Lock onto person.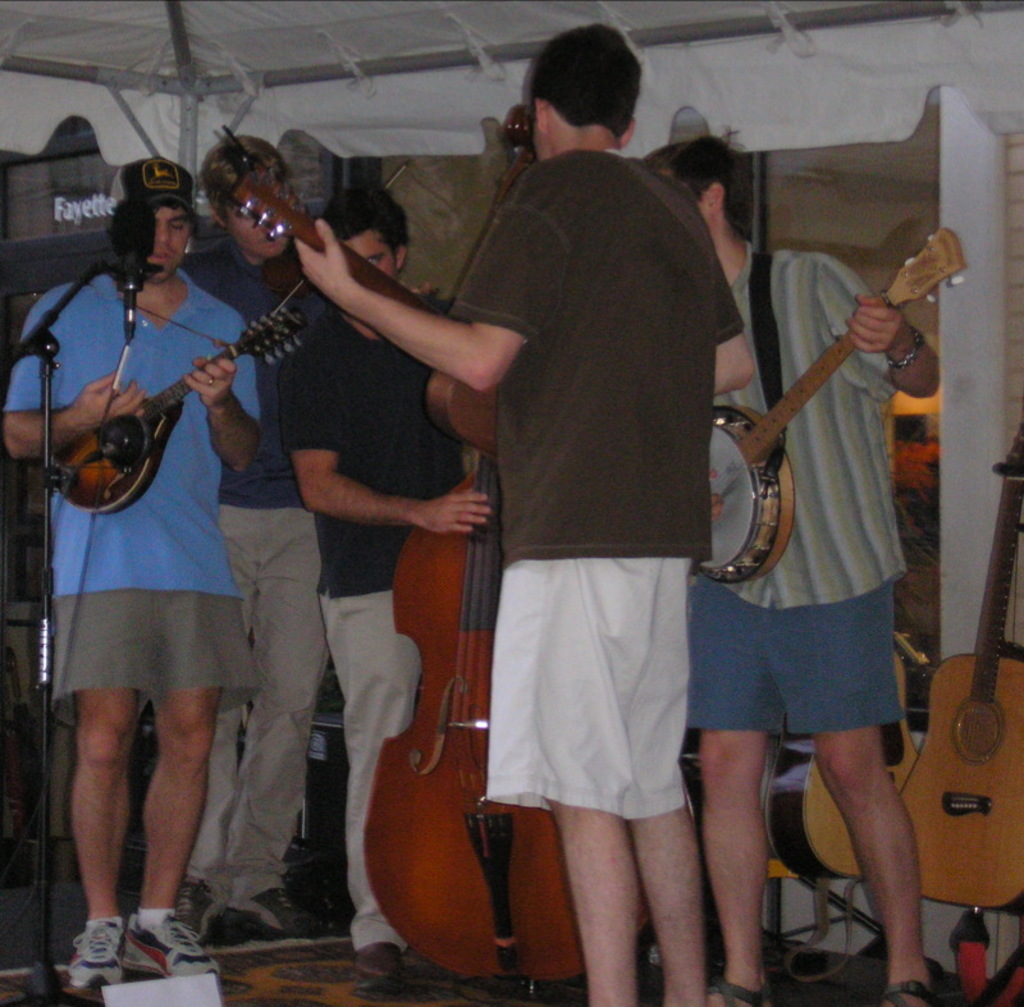
Locked: x1=287, y1=184, x2=497, y2=981.
